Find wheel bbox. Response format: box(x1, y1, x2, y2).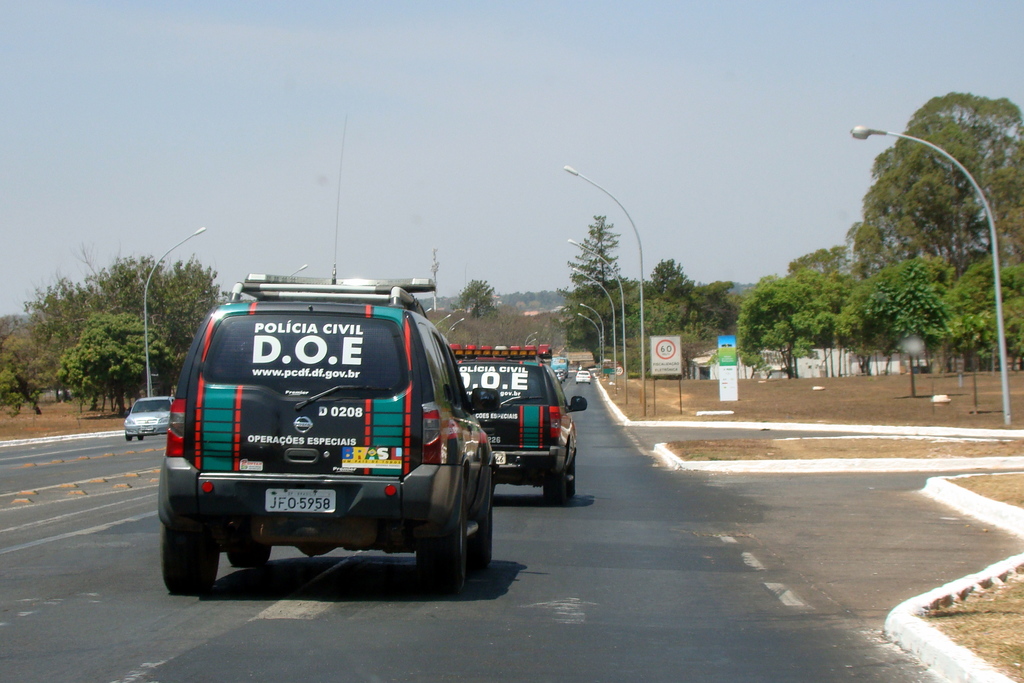
box(565, 459, 576, 495).
